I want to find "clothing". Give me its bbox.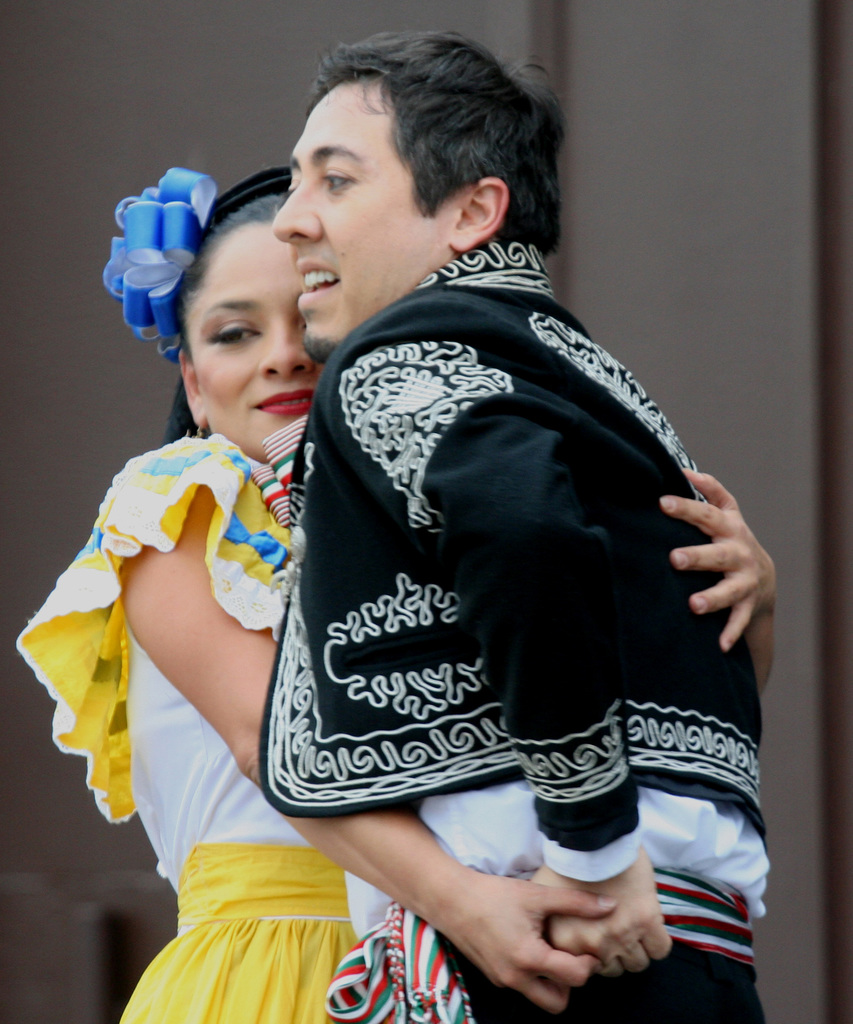
x1=13 y1=435 x2=367 y2=1023.
